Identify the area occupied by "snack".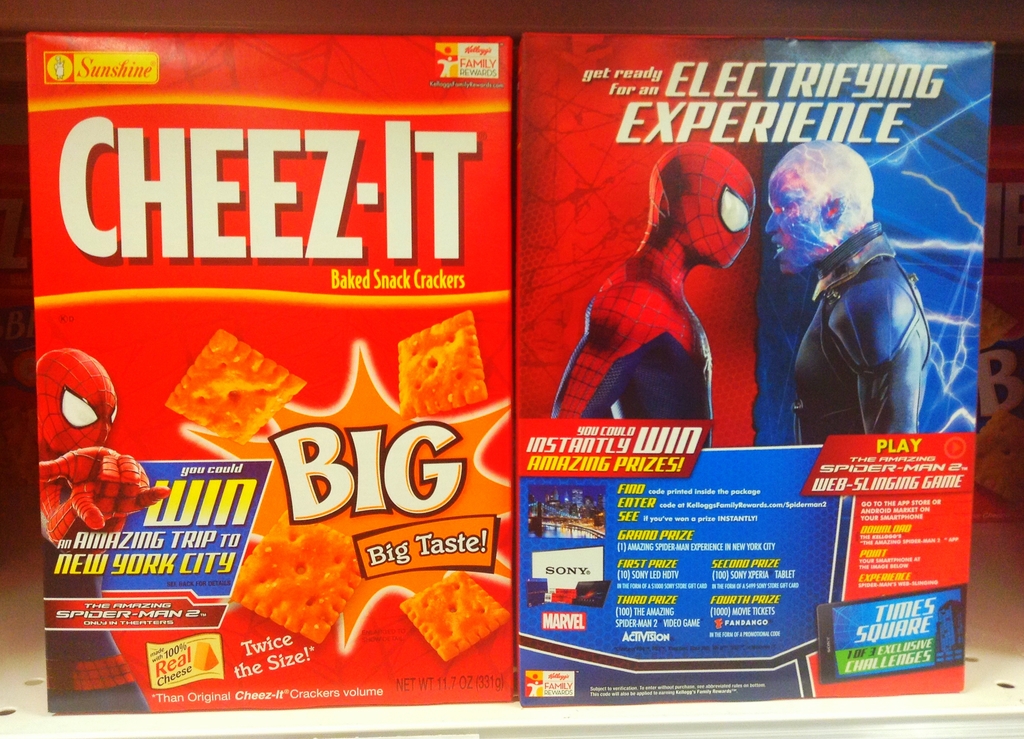
Area: BBox(237, 518, 375, 653).
